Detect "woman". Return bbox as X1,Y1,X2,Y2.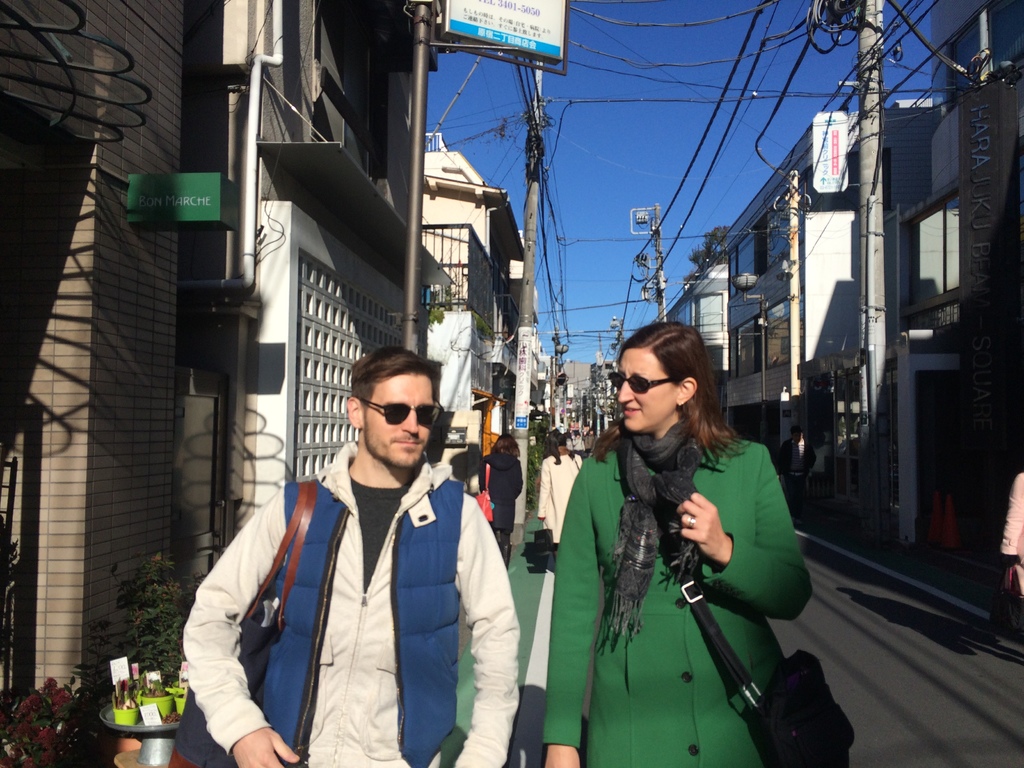
477,430,526,563.
